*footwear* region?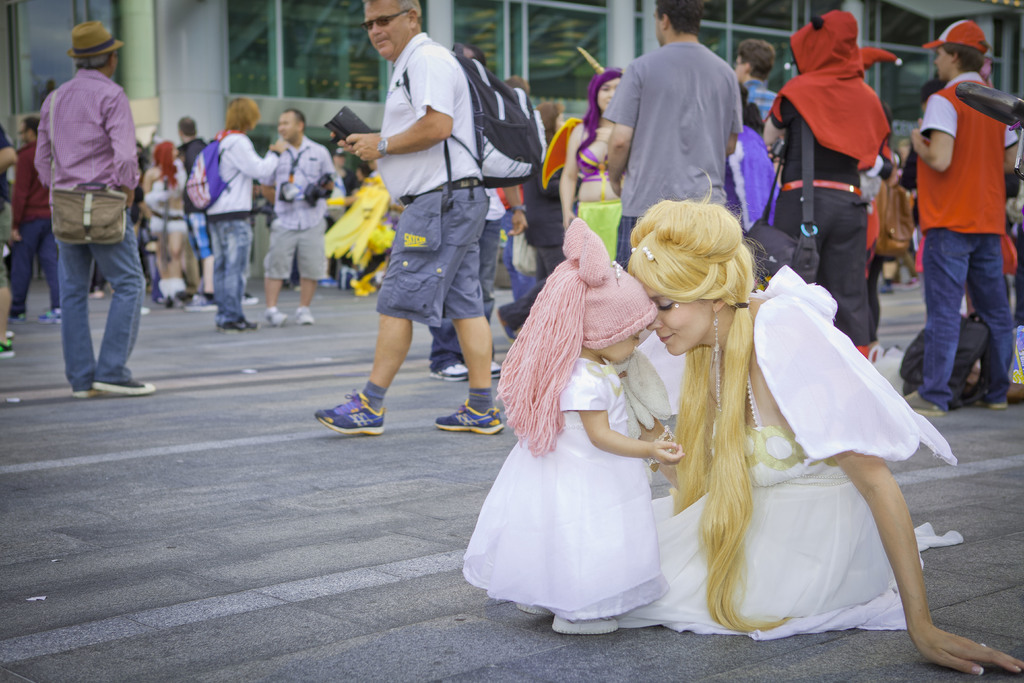
box(91, 372, 158, 397)
